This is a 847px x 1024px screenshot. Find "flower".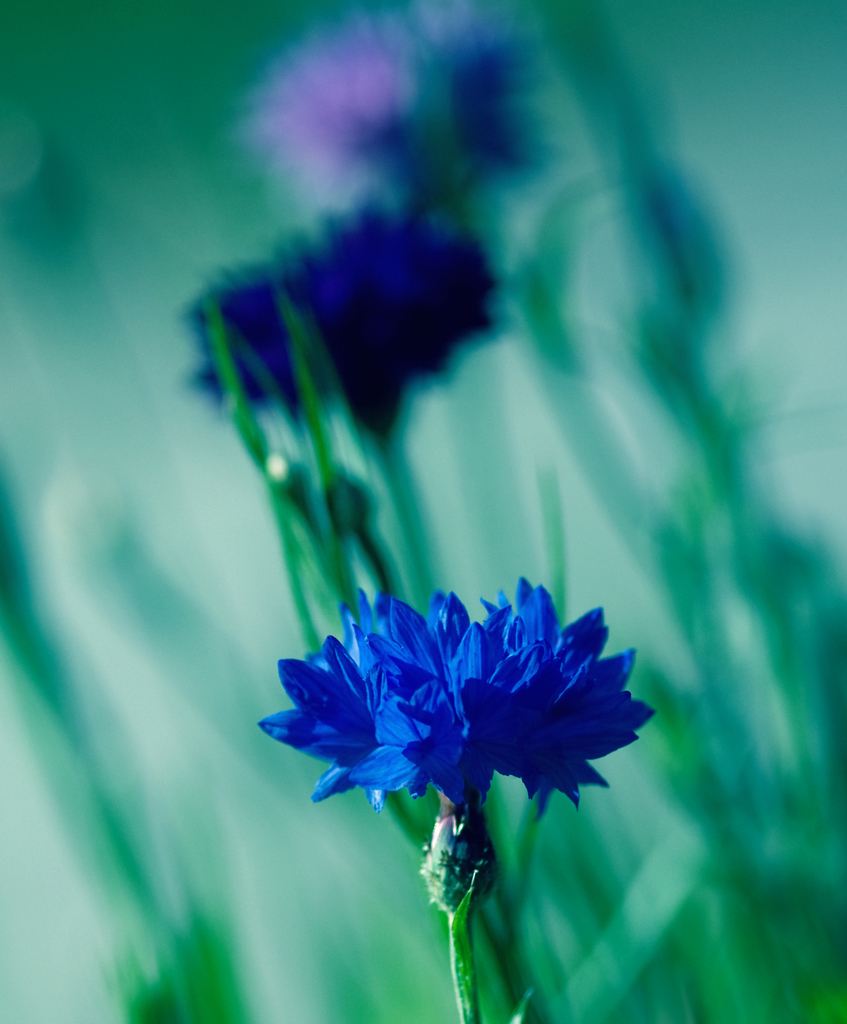
Bounding box: (left=243, top=0, right=535, bottom=202).
